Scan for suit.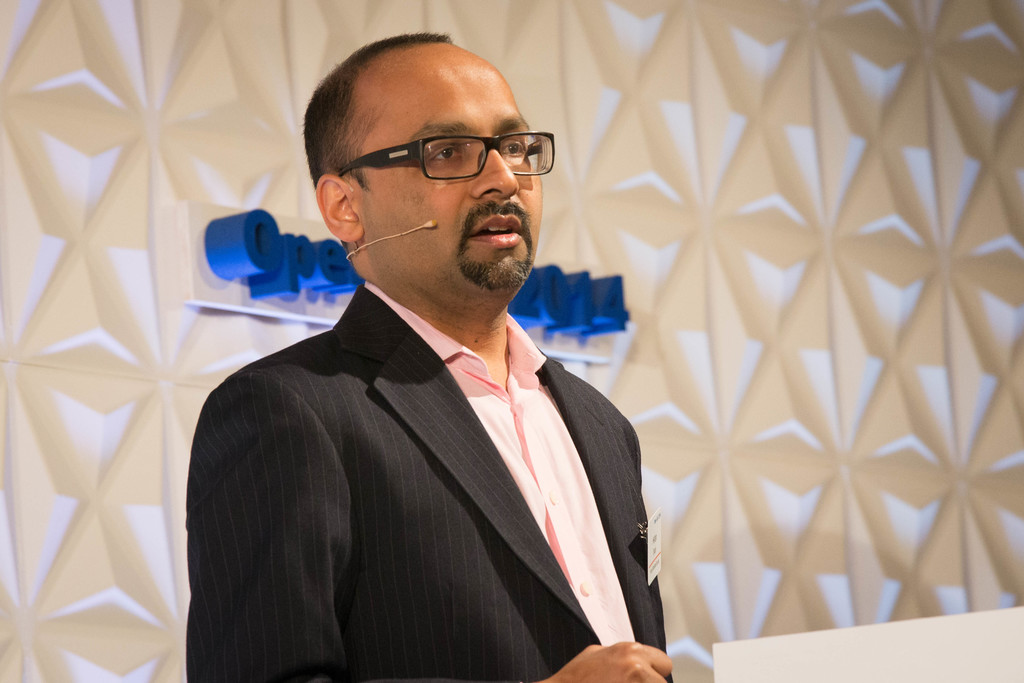
Scan result: box=[187, 286, 674, 682].
